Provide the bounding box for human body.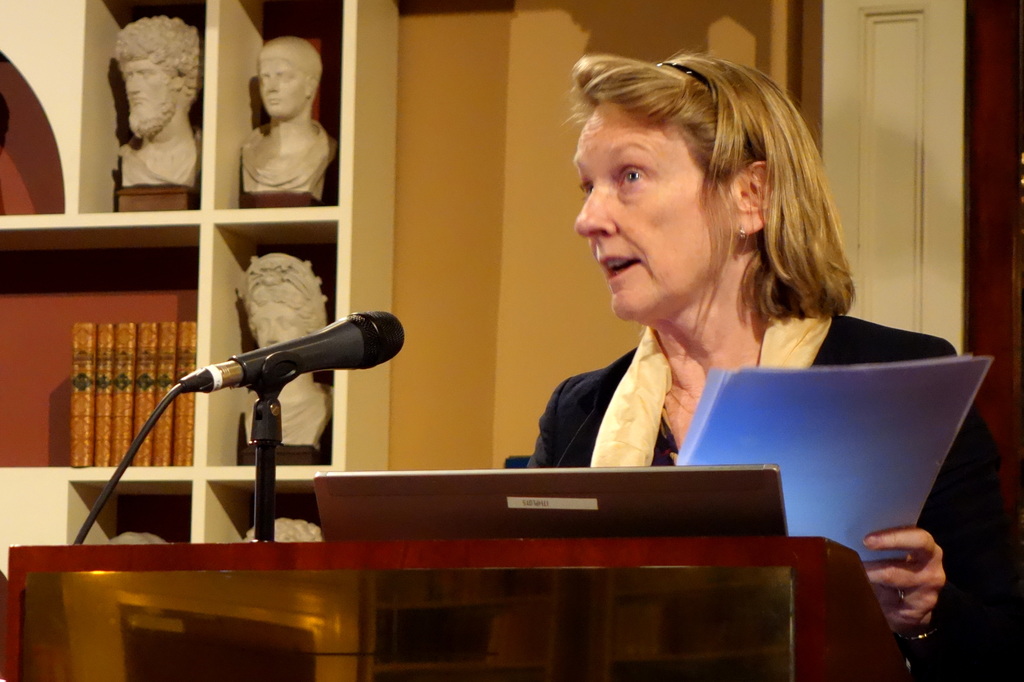
x1=243, y1=30, x2=338, y2=194.
